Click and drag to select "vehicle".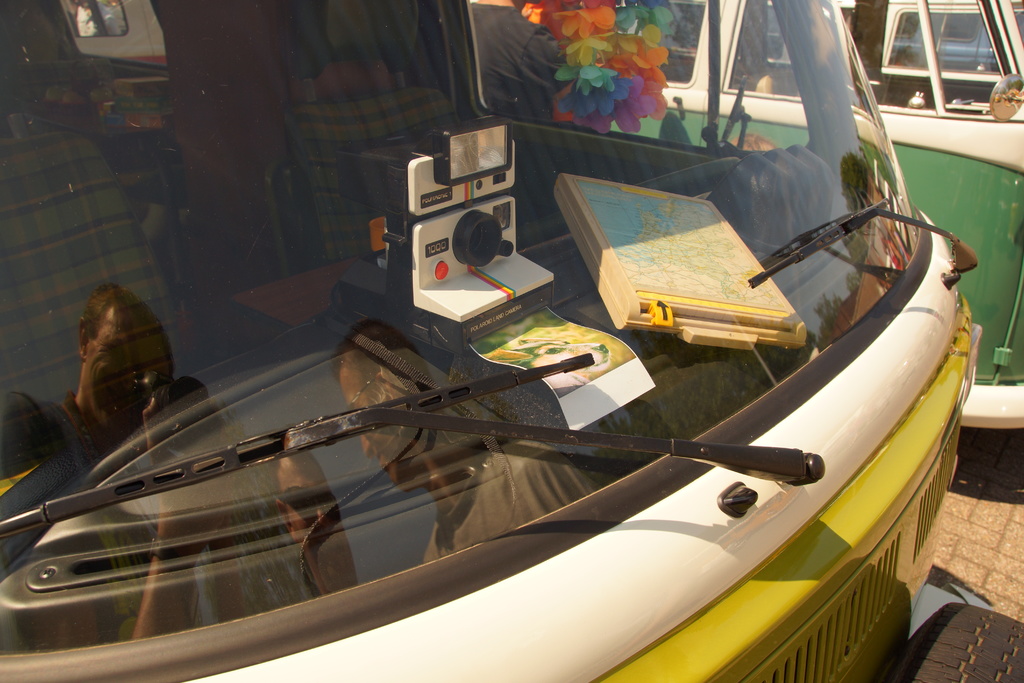
Selection: {"x1": 0, "y1": 0, "x2": 981, "y2": 682}.
